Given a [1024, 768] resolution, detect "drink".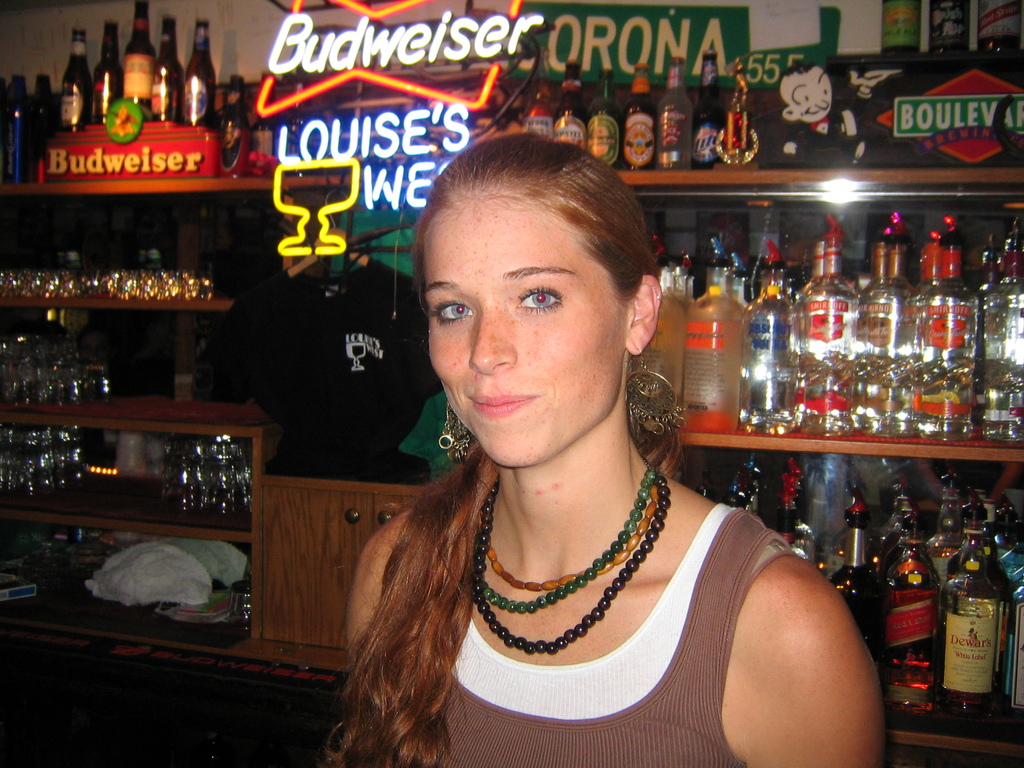
bbox=(91, 17, 117, 128).
